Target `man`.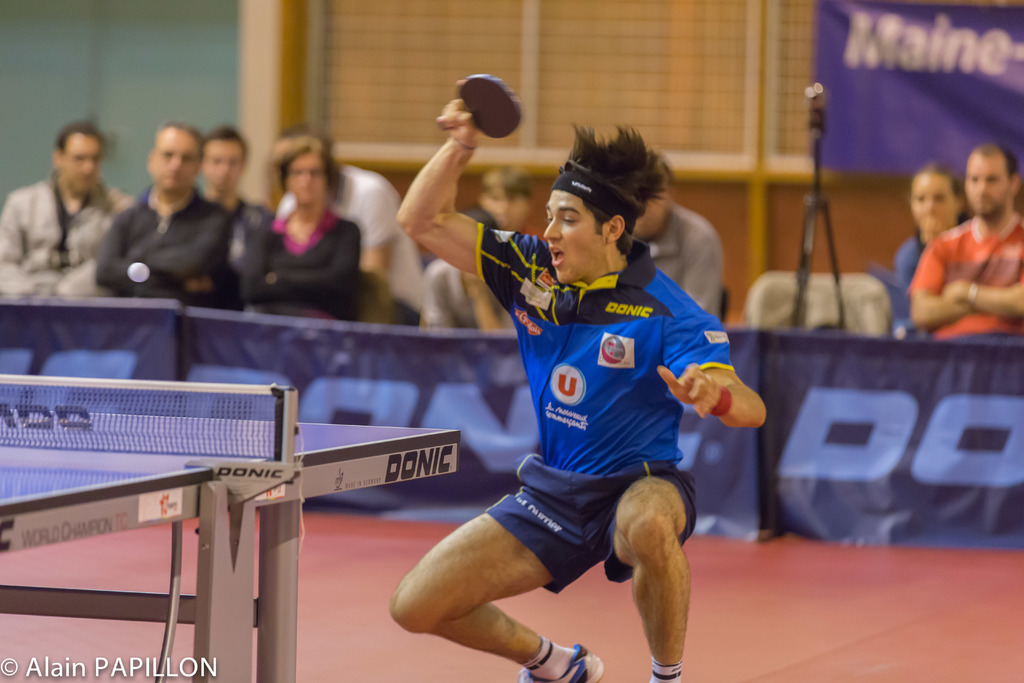
Target region: BBox(906, 140, 1023, 333).
